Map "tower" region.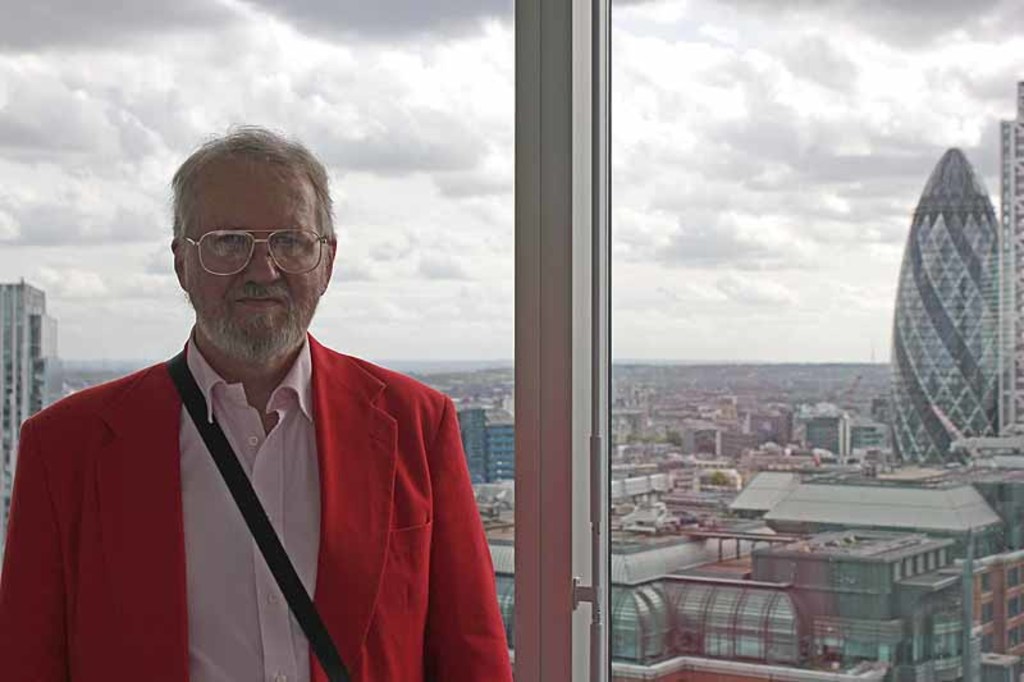
Mapped to detection(0, 278, 67, 545).
